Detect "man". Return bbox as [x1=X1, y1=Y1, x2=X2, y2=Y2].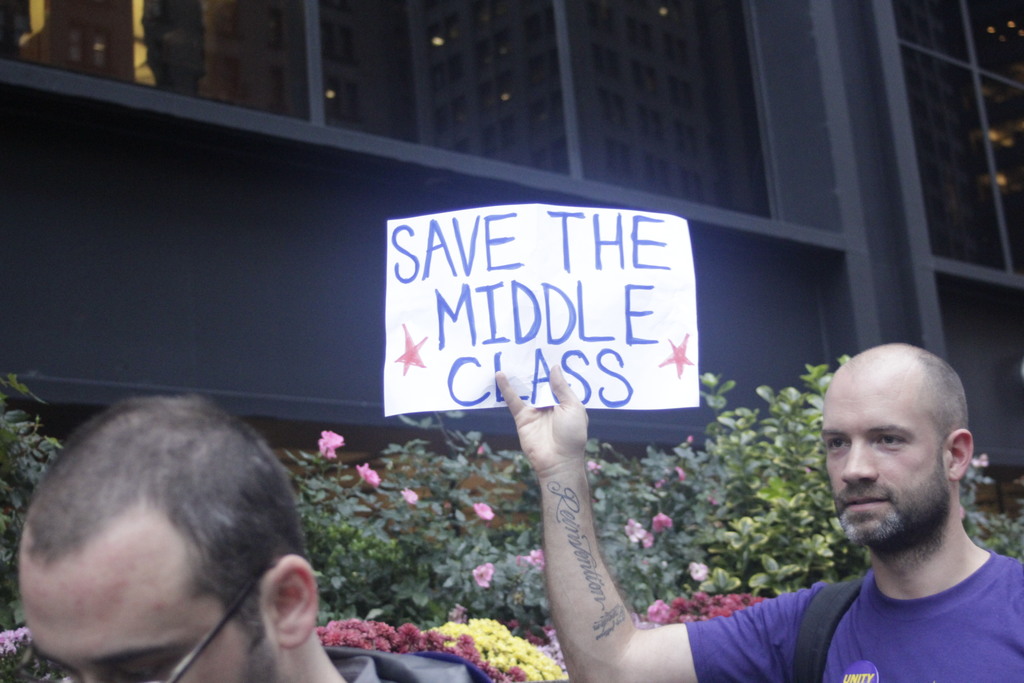
[x1=493, y1=340, x2=1023, y2=682].
